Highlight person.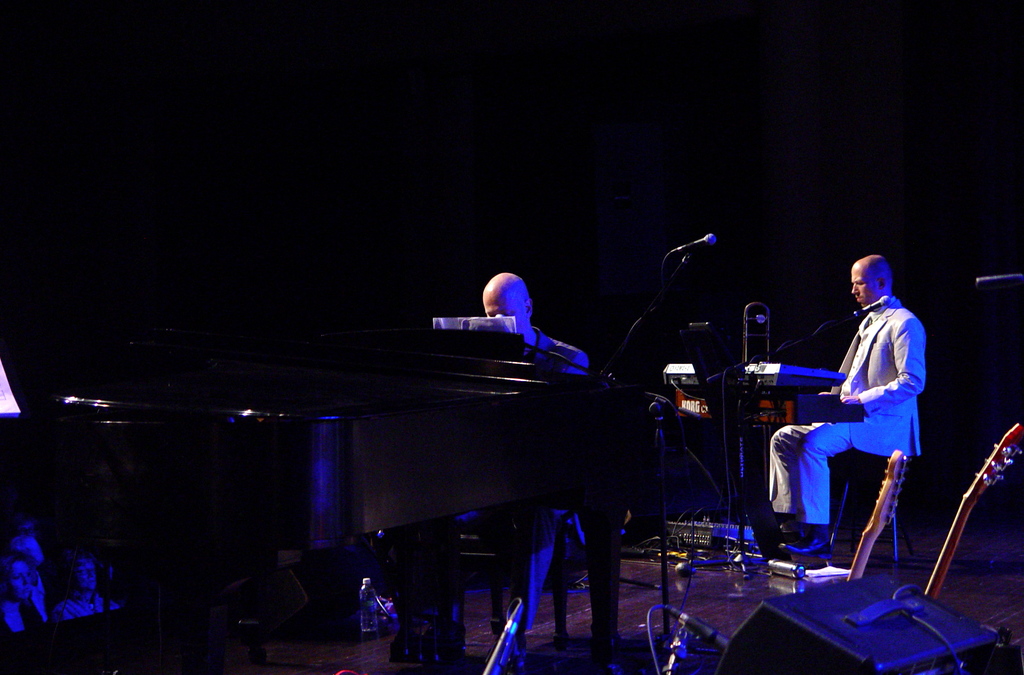
Highlighted region: crop(788, 248, 936, 592).
